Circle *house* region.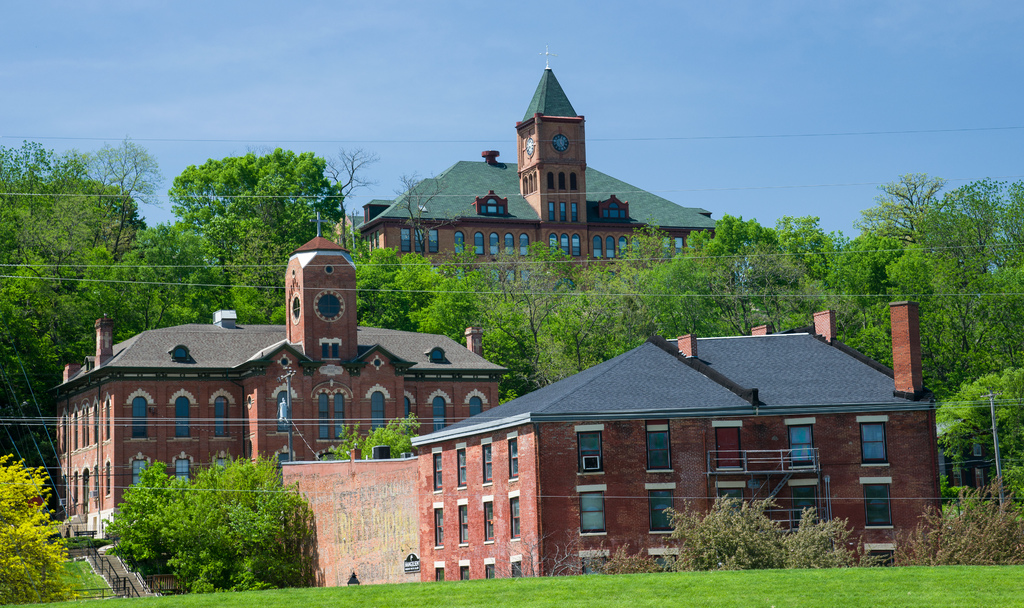
Region: bbox=(343, 42, 730, 303).
